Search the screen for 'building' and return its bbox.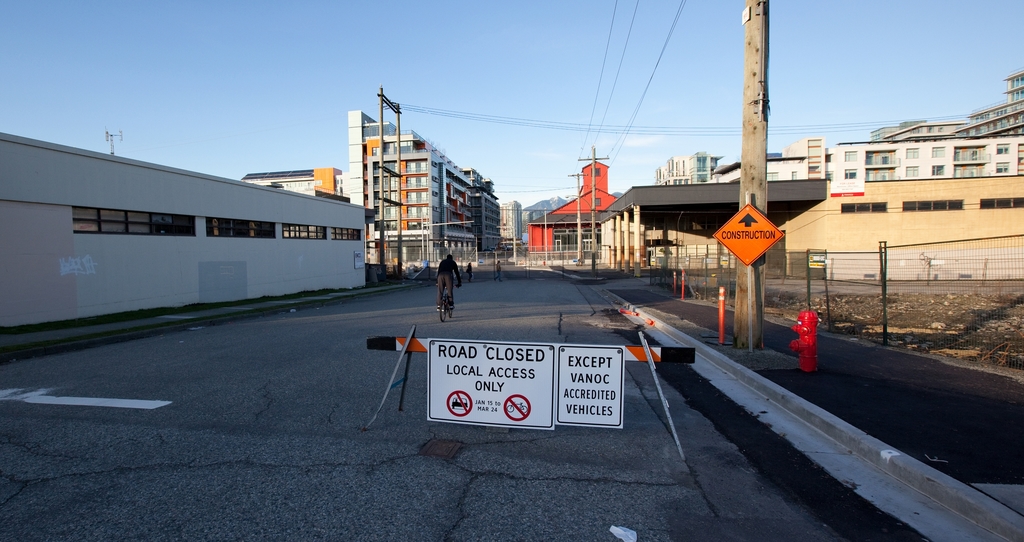
Found: bbox(520, 157, 621, 257).
